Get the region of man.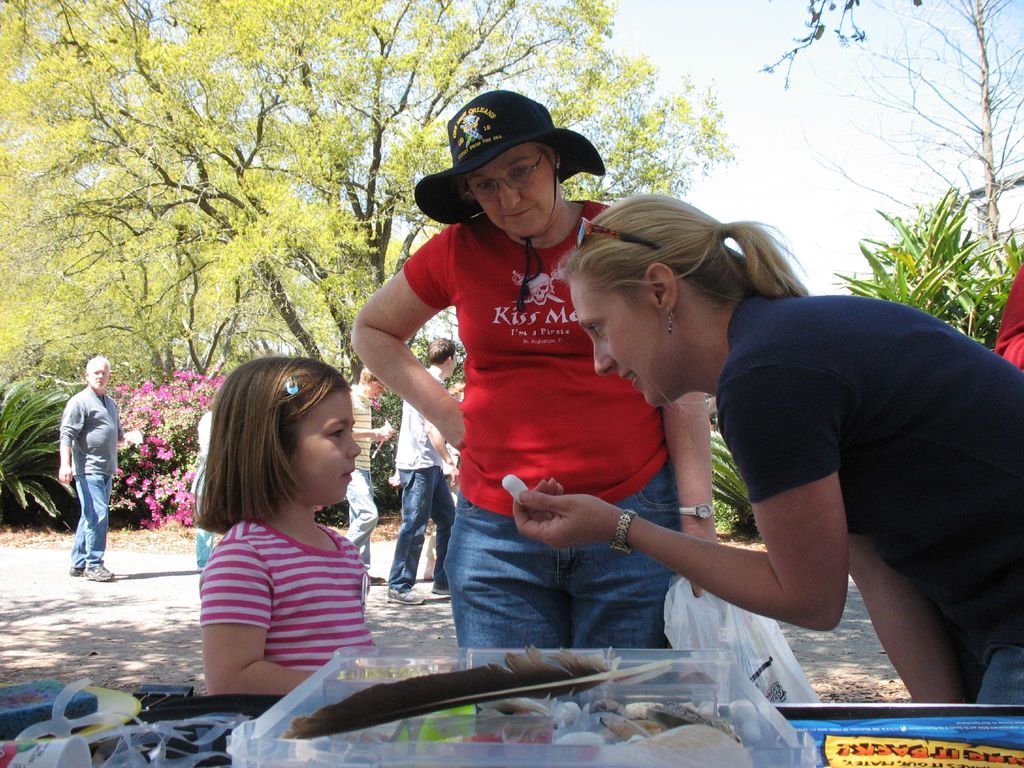
detection(39, 353, 128, 580).
